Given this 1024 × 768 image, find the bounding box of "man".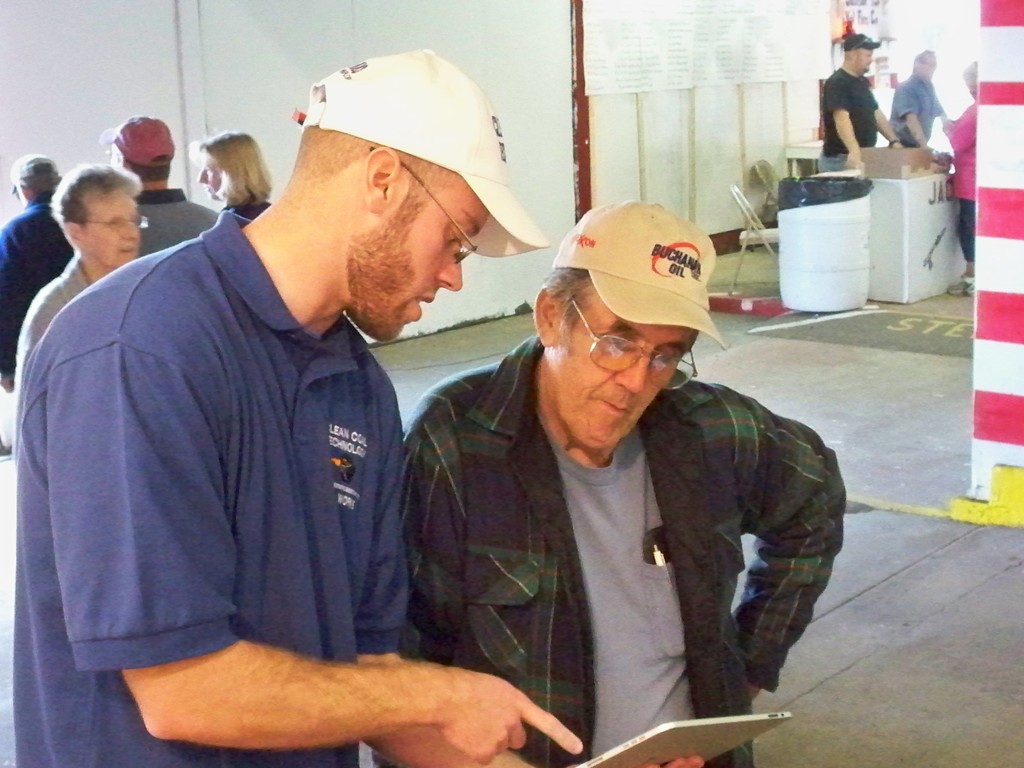
(left=26, top=87, right=554, bottom=767).
